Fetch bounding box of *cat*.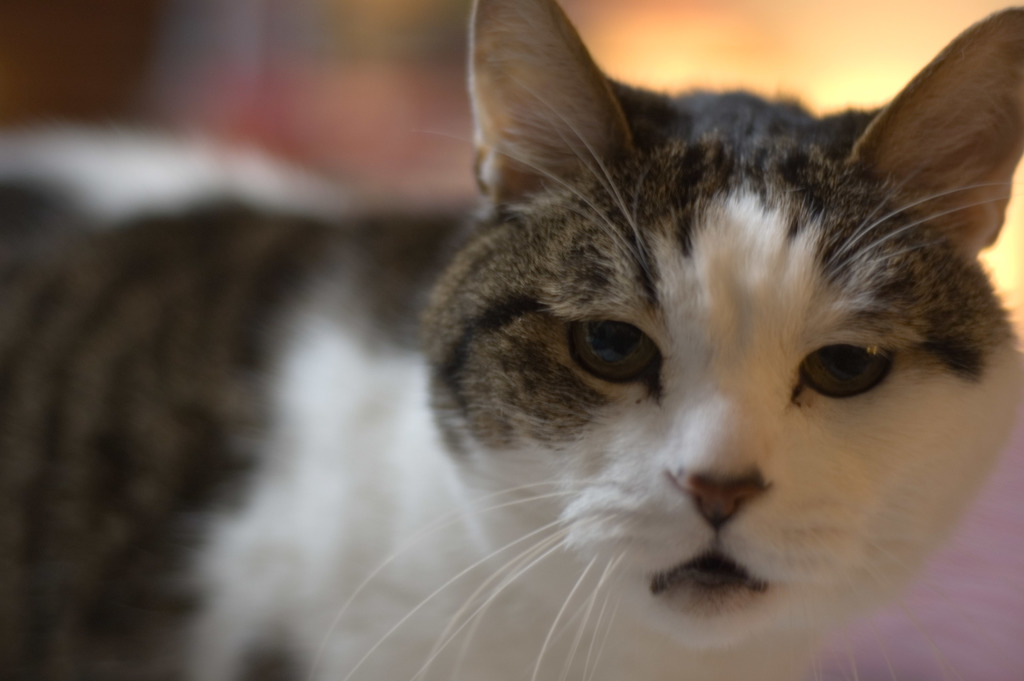
Bbox: 0,0,1023,680.
